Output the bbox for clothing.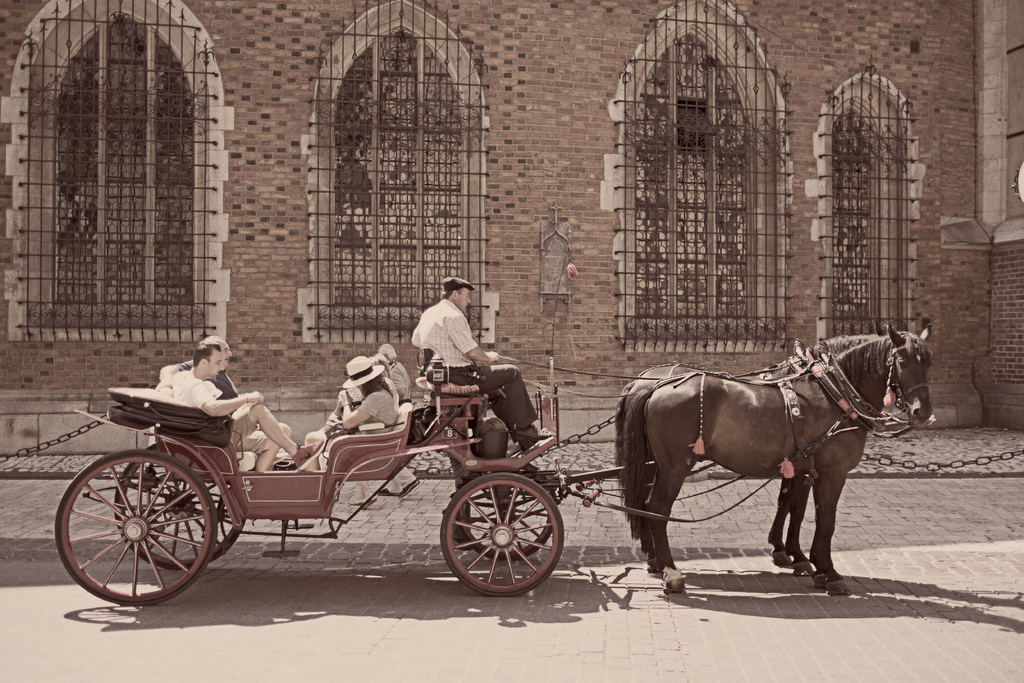
(x1=408, y1=300, x2=540, y2=441).
